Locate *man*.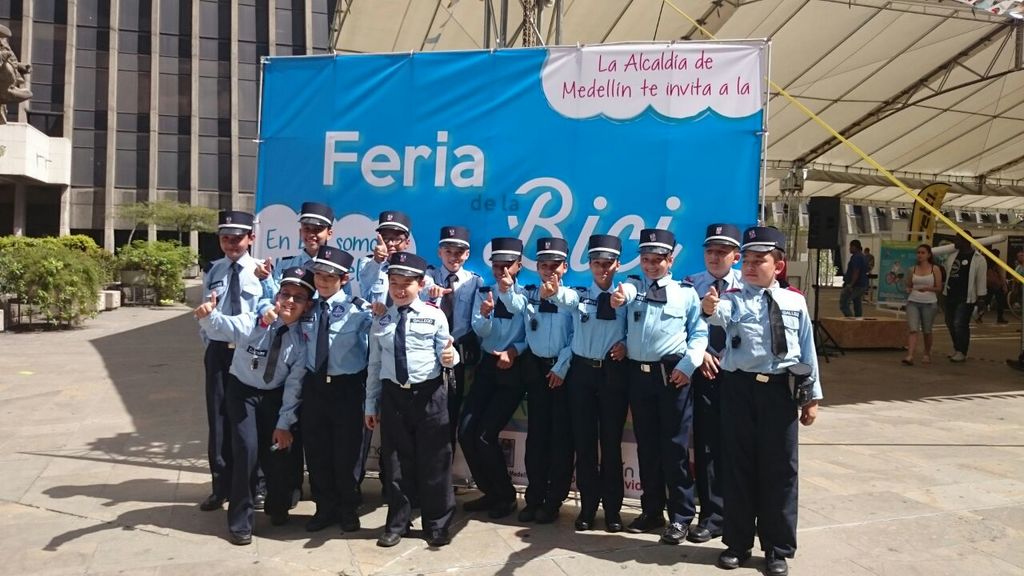
Bounding box: {"left": 691, "top": 222, "right": 819, "bottom": 561}.
